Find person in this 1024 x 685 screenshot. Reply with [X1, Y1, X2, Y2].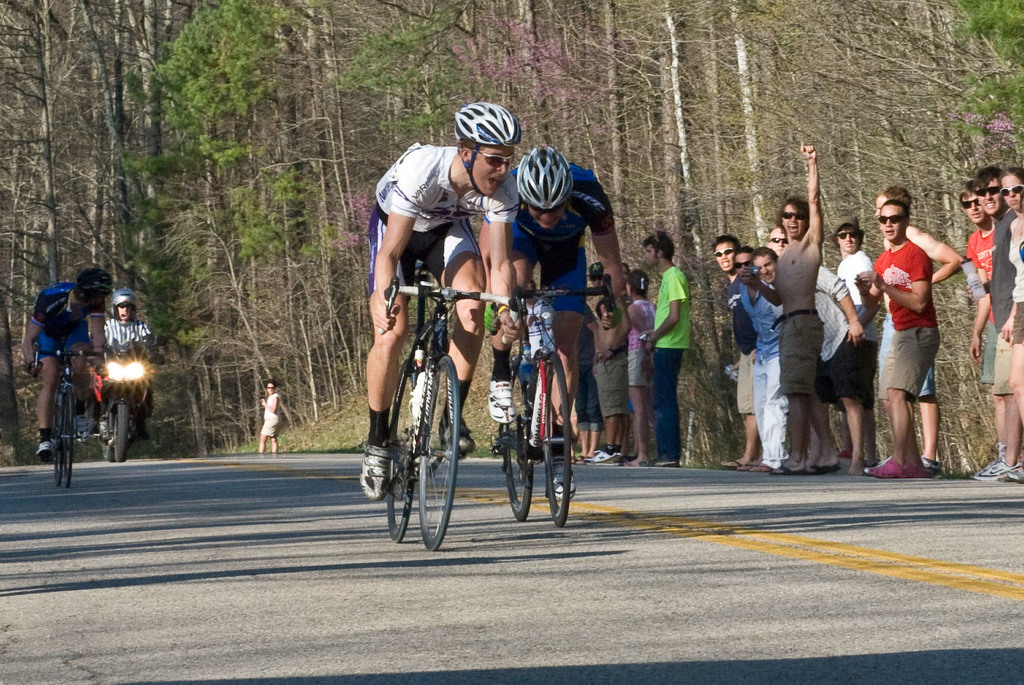
[968, 178, 996, 476].
